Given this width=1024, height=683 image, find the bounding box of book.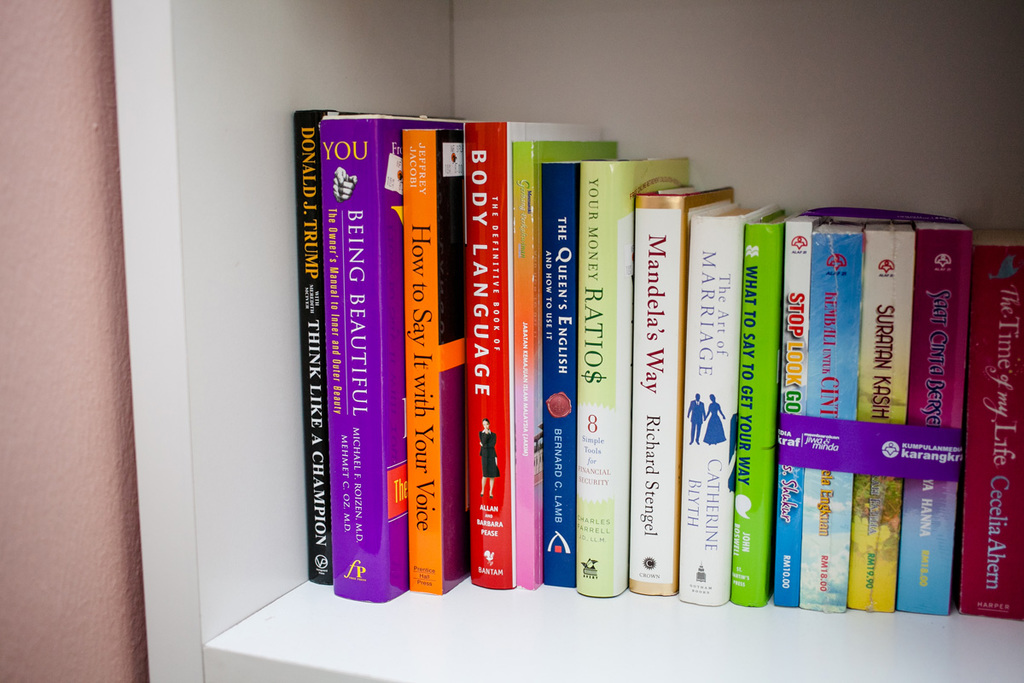
Rect(905, 220, 975, 641).
